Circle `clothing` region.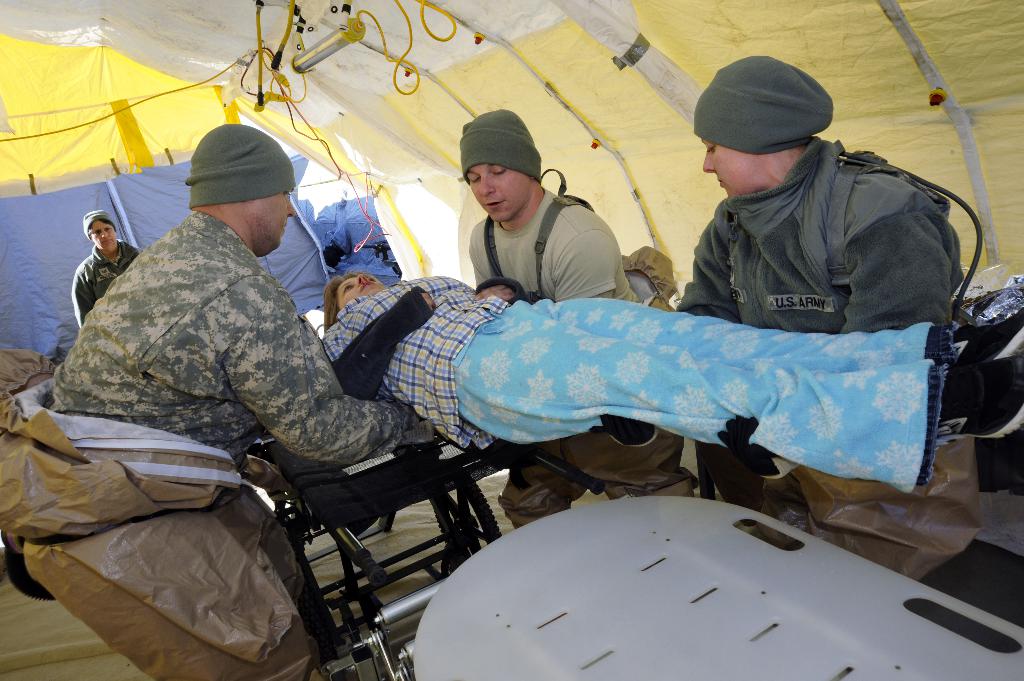
Region: (463, 174, 638, 303).
